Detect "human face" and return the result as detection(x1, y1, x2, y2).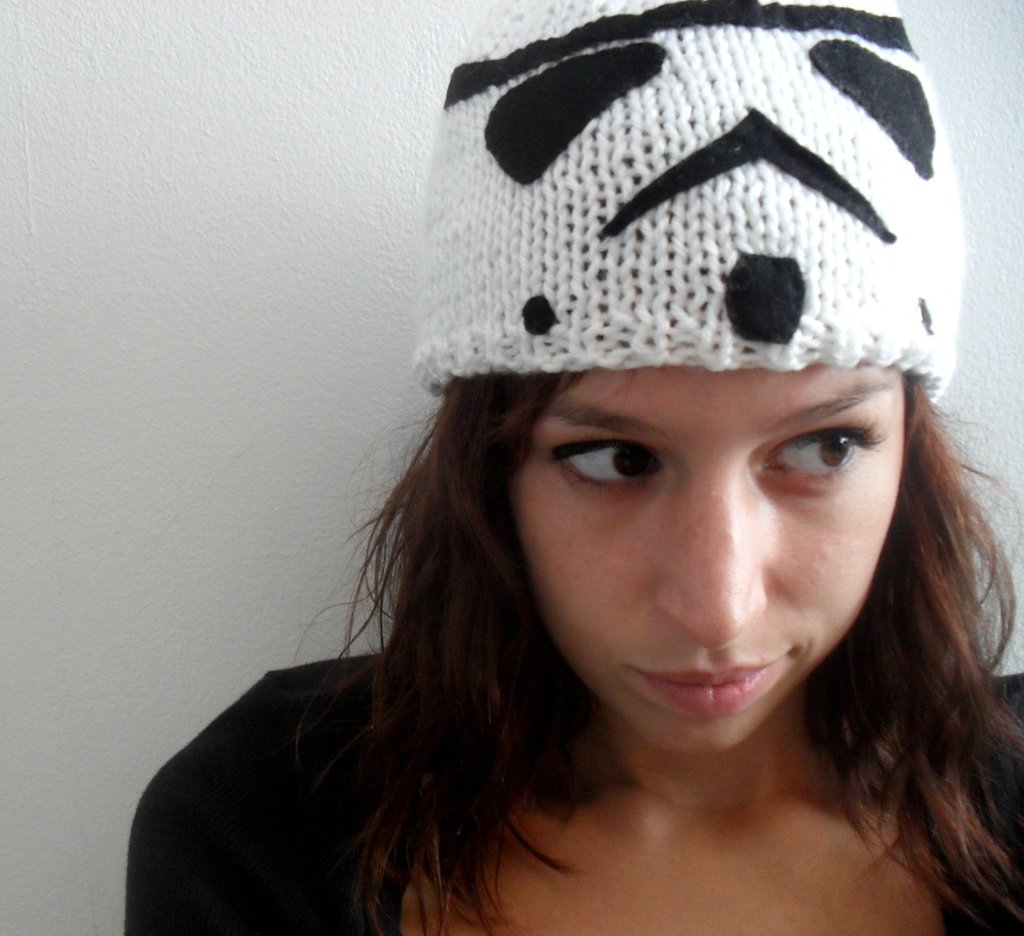
detection(519, 369, 903, 762).
